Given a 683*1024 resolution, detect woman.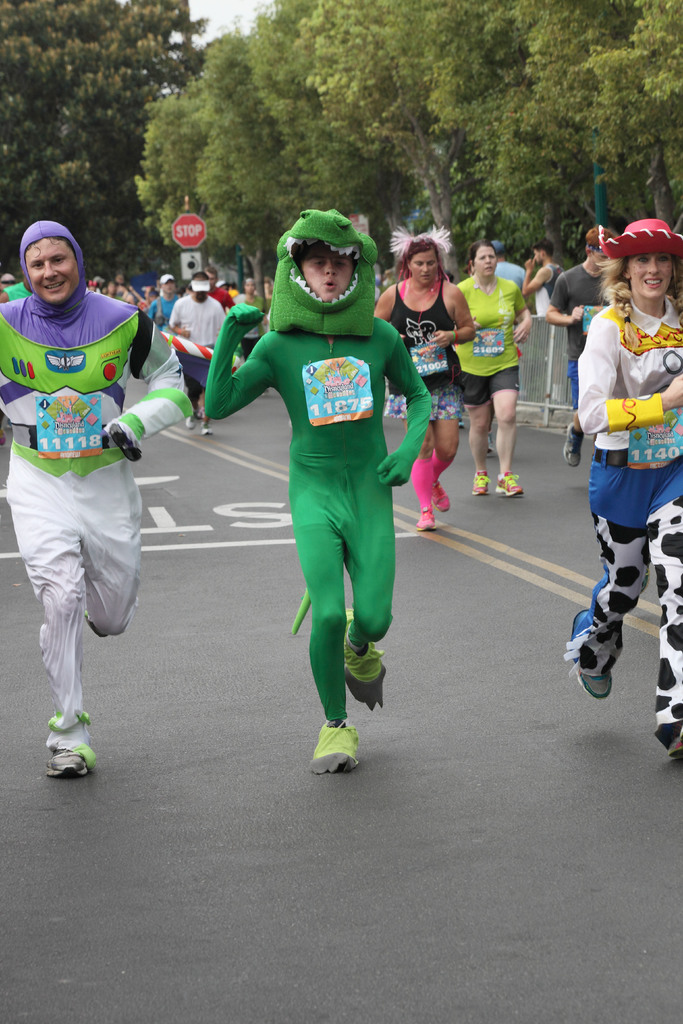
454:243:550:489.
